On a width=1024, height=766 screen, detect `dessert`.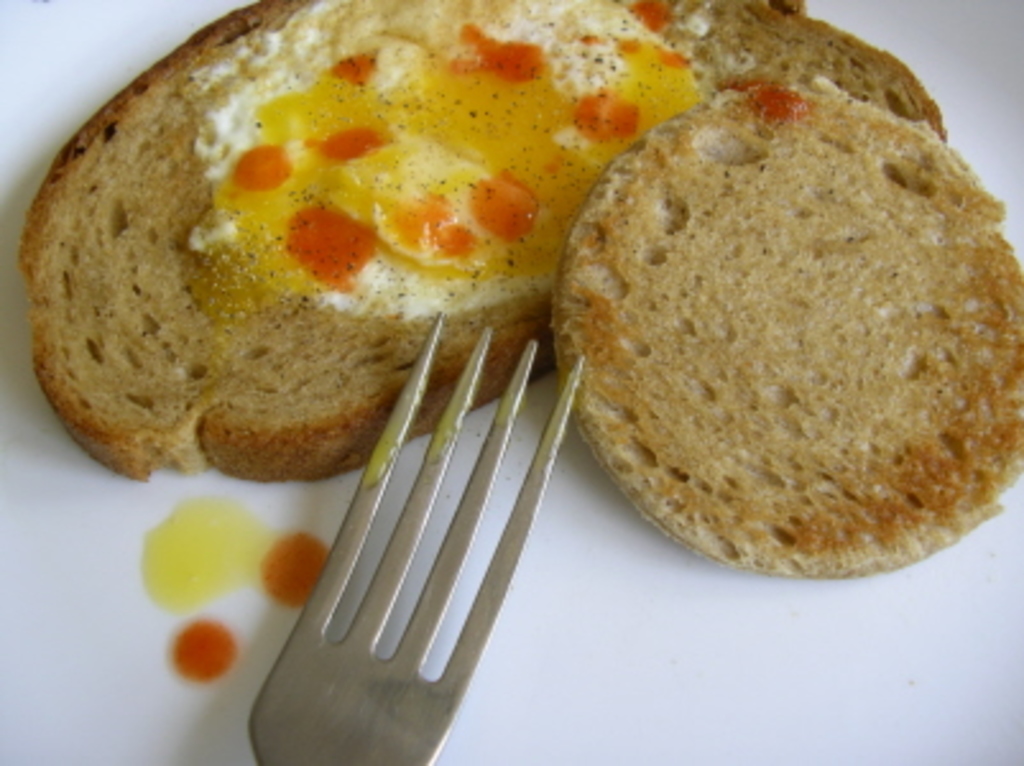
bbox=[5, 3, 960, 493].
